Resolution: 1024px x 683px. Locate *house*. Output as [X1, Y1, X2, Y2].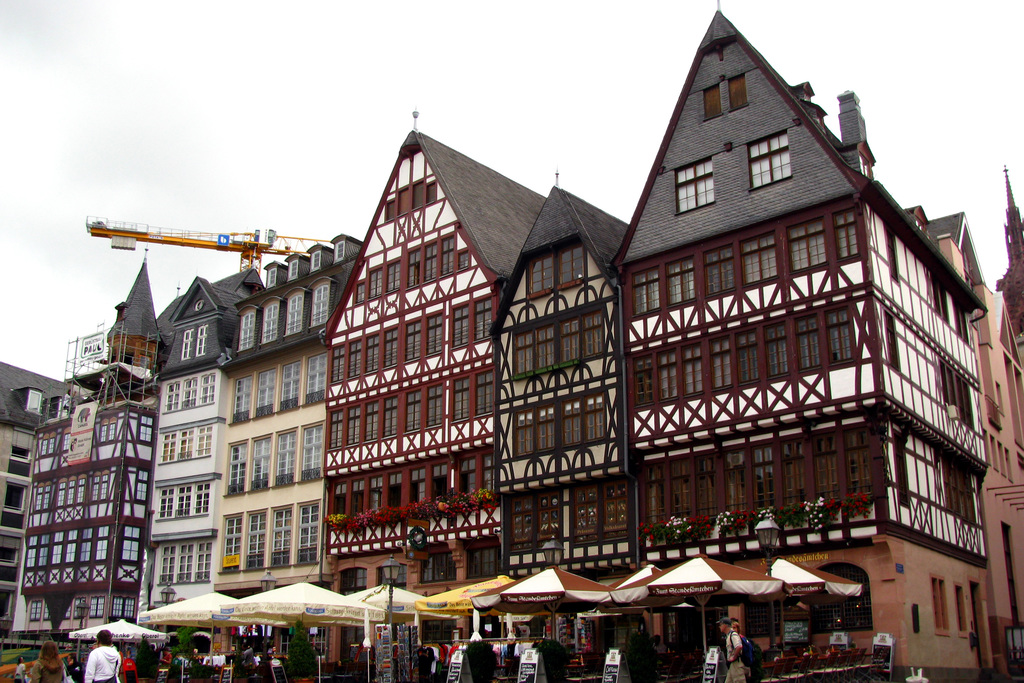
[485, 190, 637, 588].
